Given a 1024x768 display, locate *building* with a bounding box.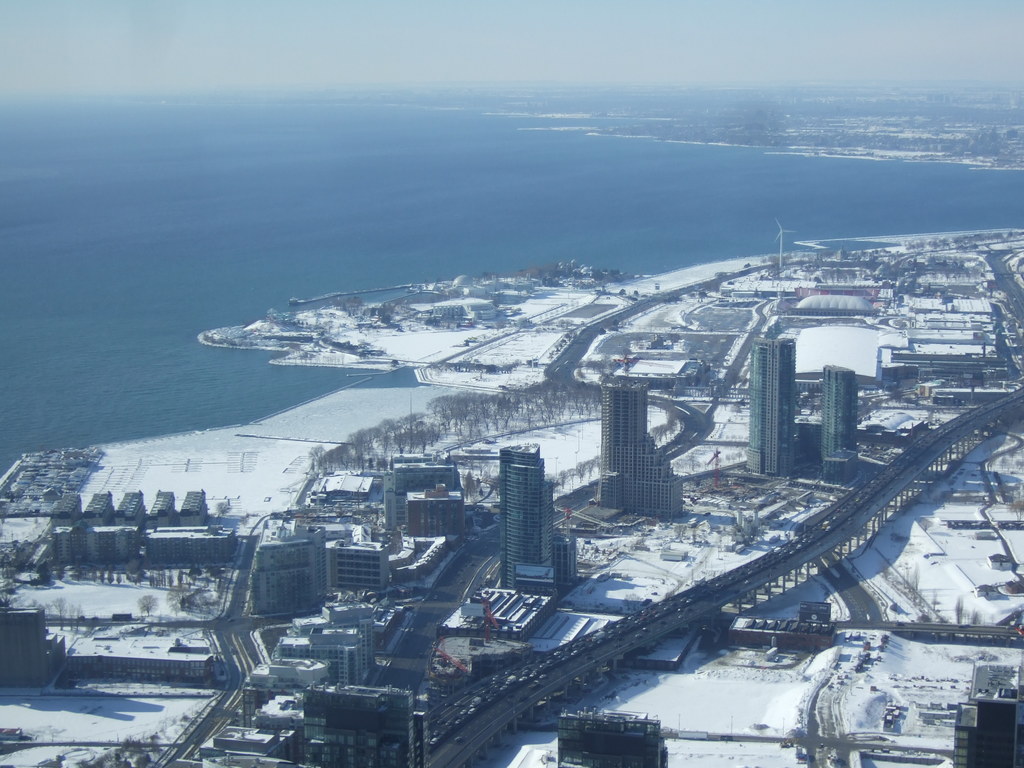
Located: [954, 660, 1023, 767].
